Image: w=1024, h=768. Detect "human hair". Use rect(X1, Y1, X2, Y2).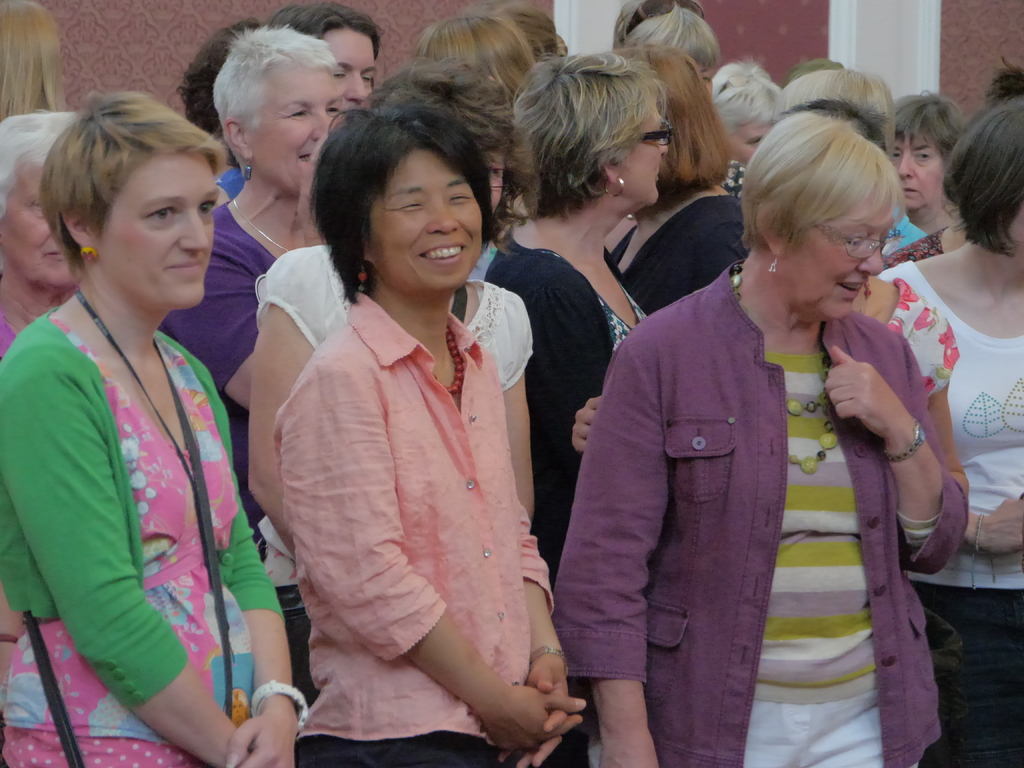
rect(40, 86, 228, 274).
